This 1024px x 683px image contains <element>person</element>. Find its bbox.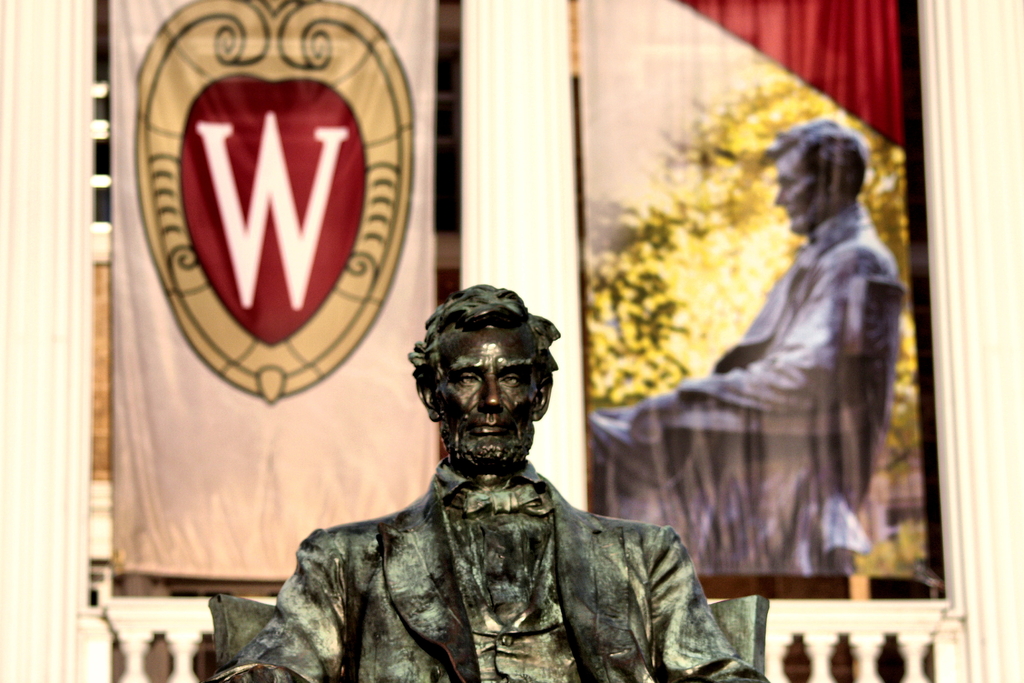
left=204, top=283, right=770, bottom=682.
